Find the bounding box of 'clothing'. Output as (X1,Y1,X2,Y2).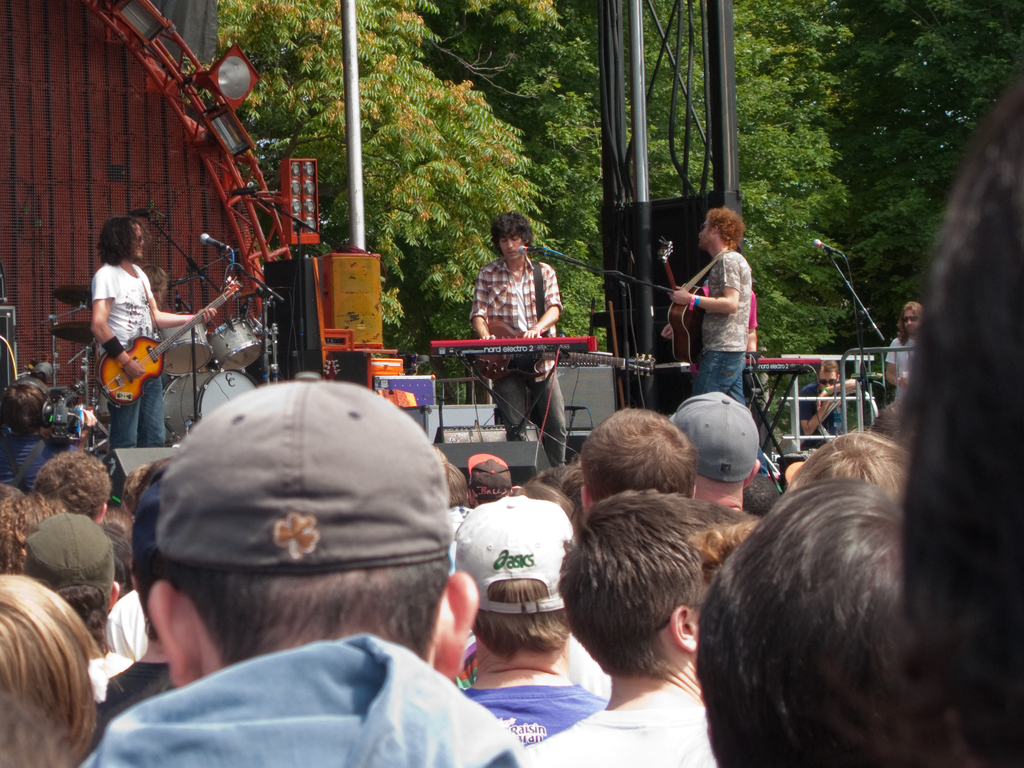
(467,254,564,466).
